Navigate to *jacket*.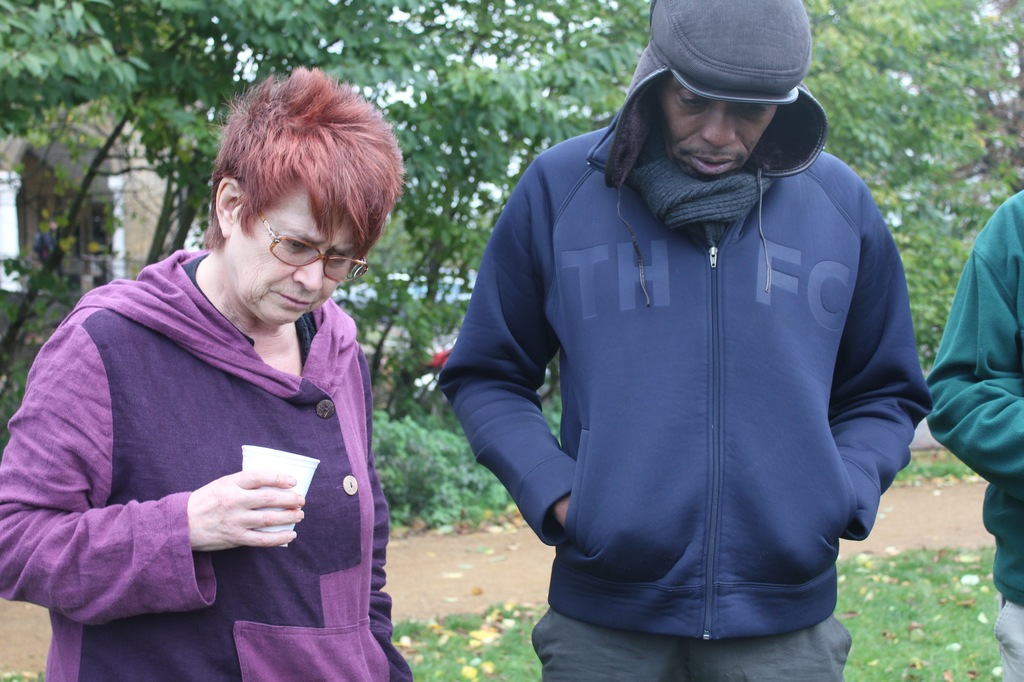
Navigation target: 456:6:922:646.
